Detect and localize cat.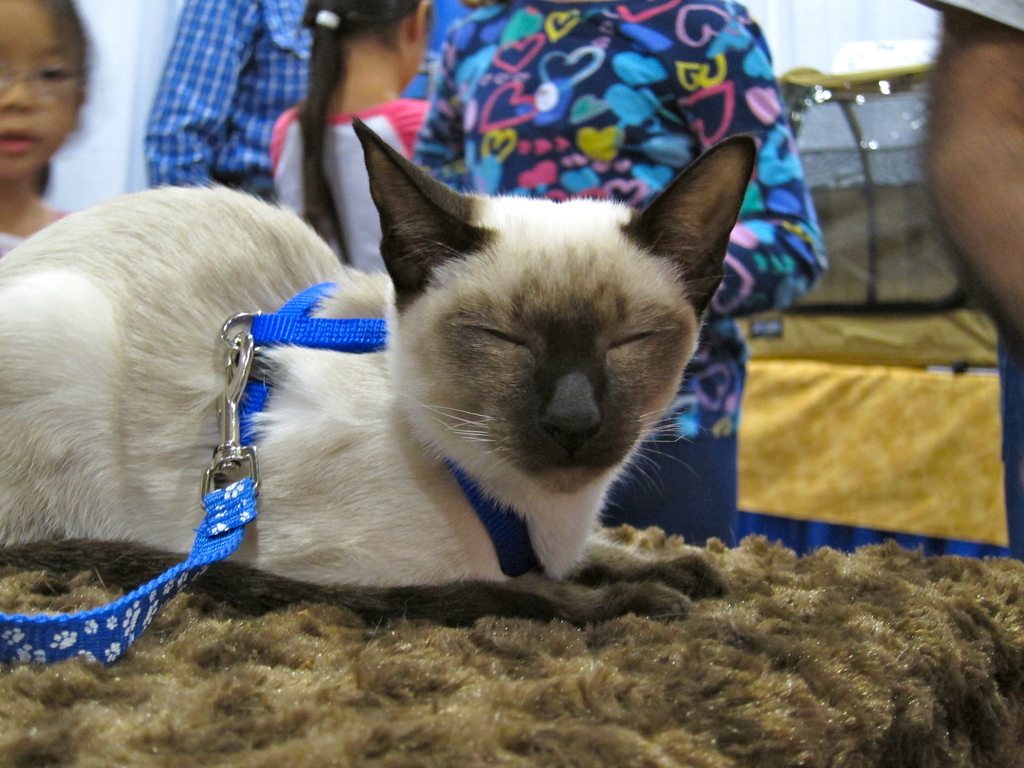
Localized at left=0, top=103, right=768, bottom=632.
